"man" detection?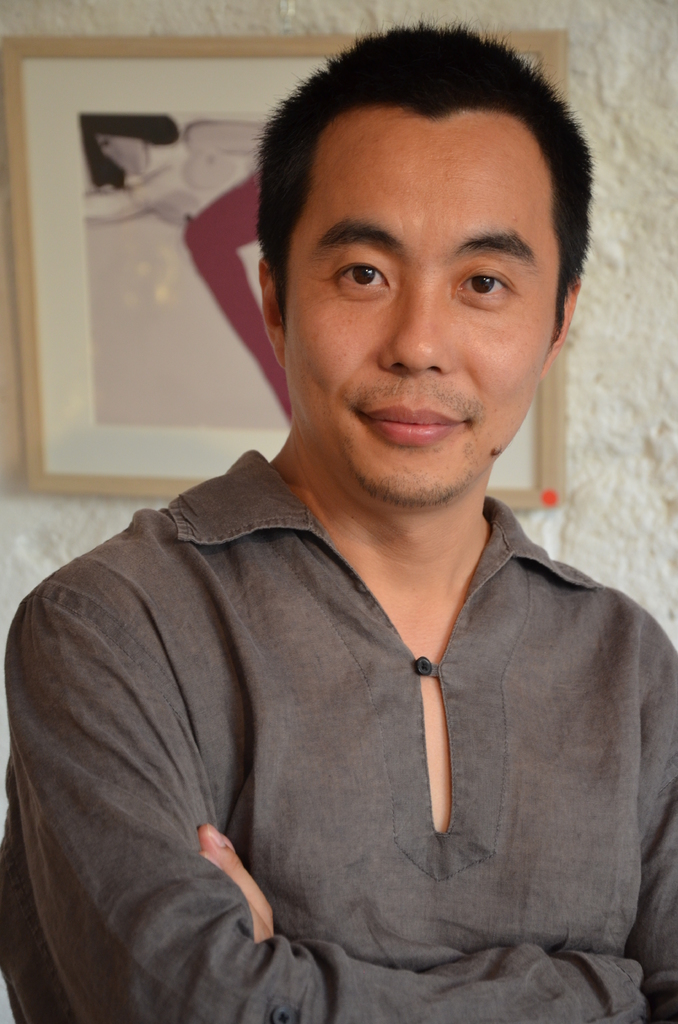
46:40:677:972
